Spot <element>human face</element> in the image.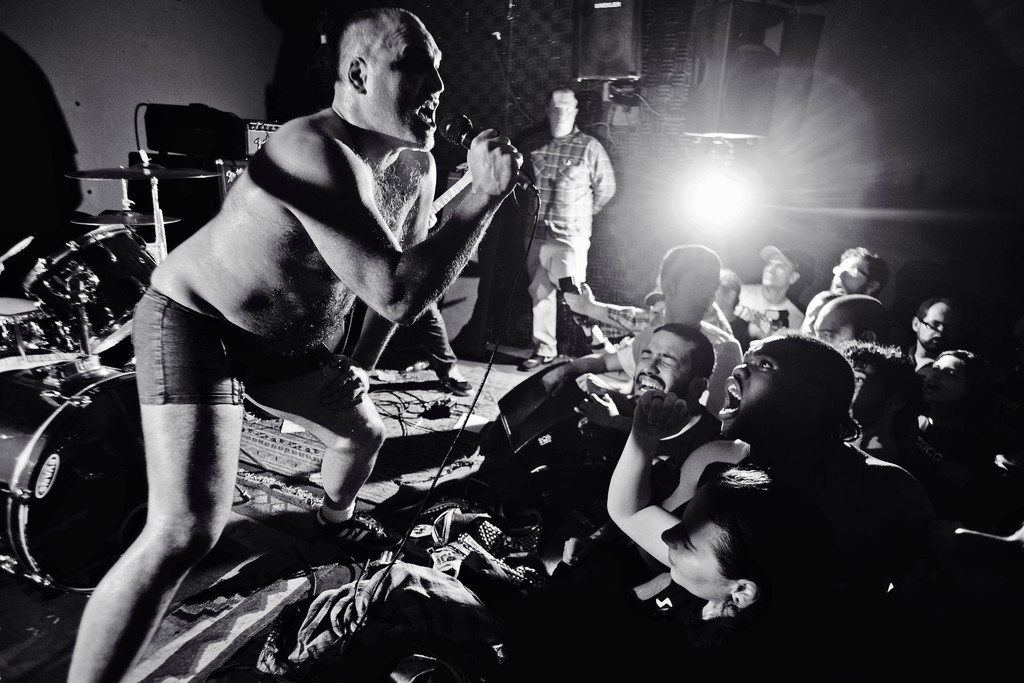
<element>human face</element> found at l=722, t=339, r=792, b=440.
